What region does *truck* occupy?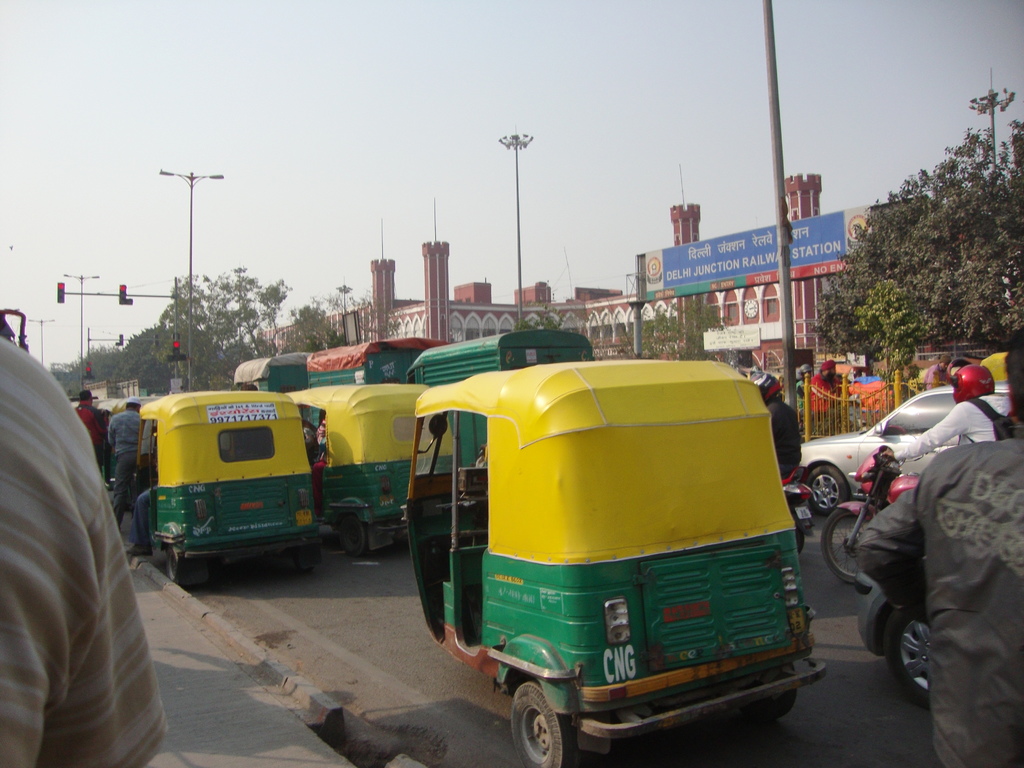
{"x1": 231, "y1": 333, "x2": 438, "y2": 387}.
